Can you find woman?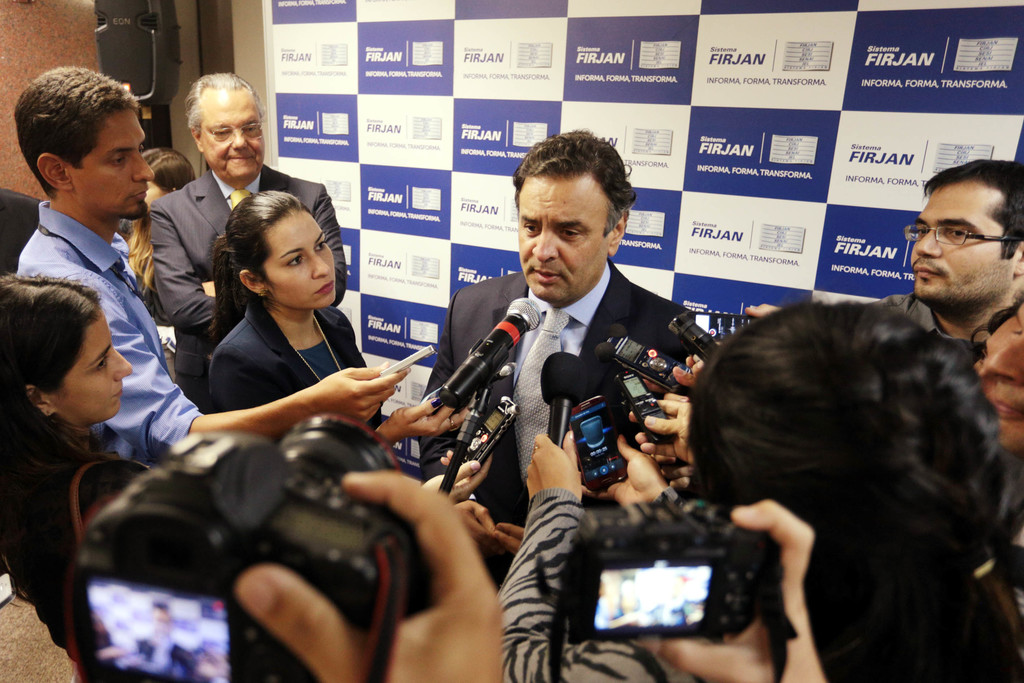
Yes, bounding box: detection(0, 276, 173, 652).
